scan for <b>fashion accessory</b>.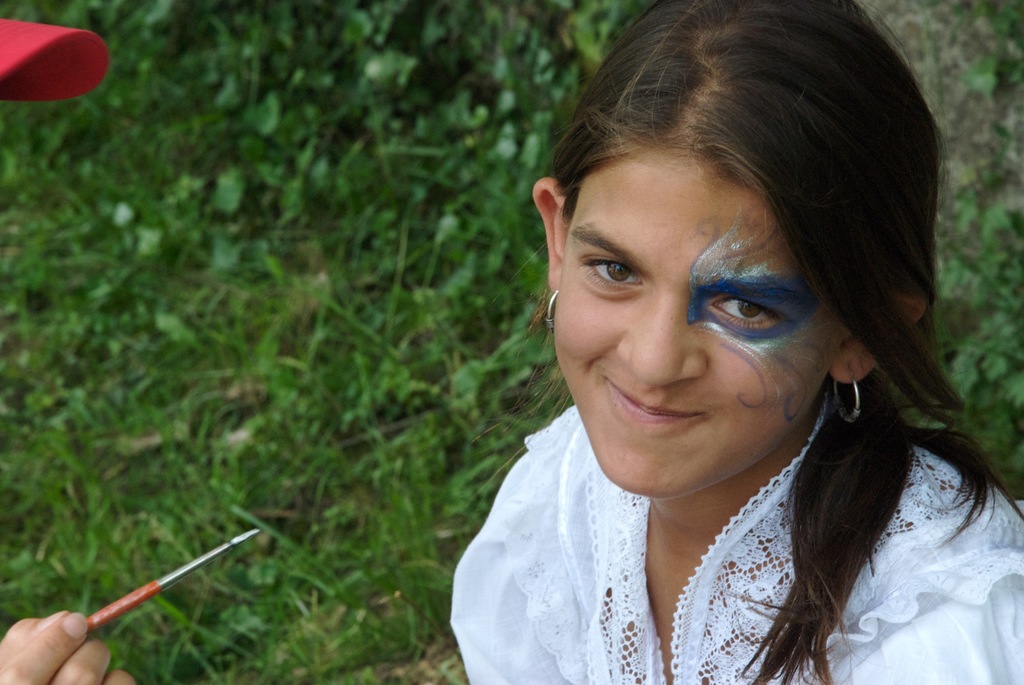
Scan result: Rect(547, 290, 554, 340).
